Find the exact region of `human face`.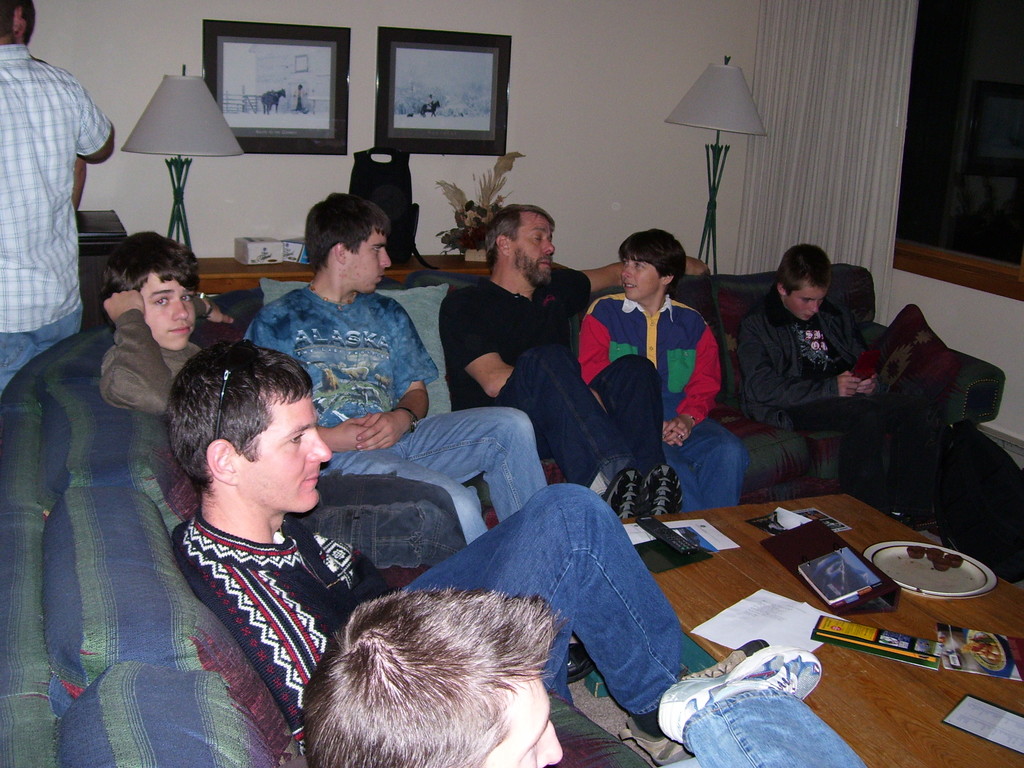
Exact region: BBox(621, 255, 658, 299).
